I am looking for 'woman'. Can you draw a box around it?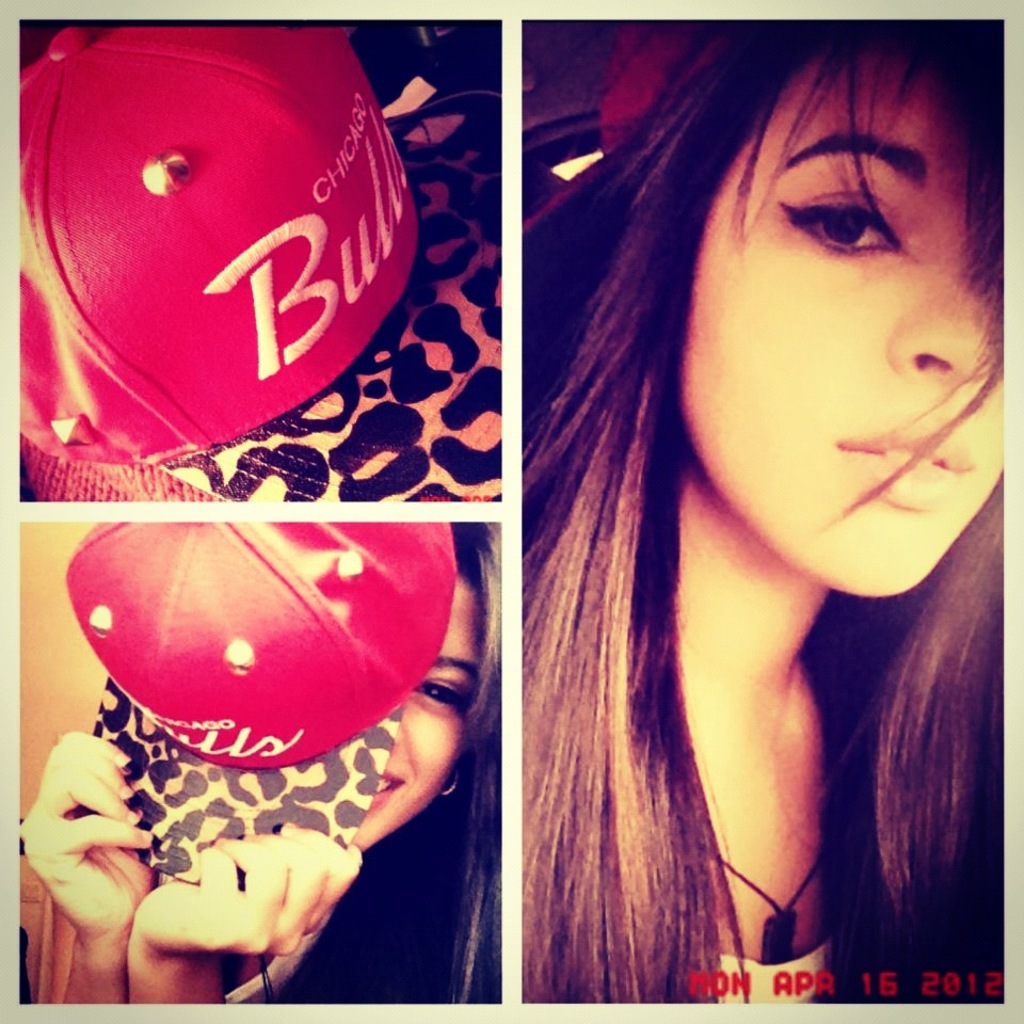
Sure, the bounding box is (534,34,1002,999).
